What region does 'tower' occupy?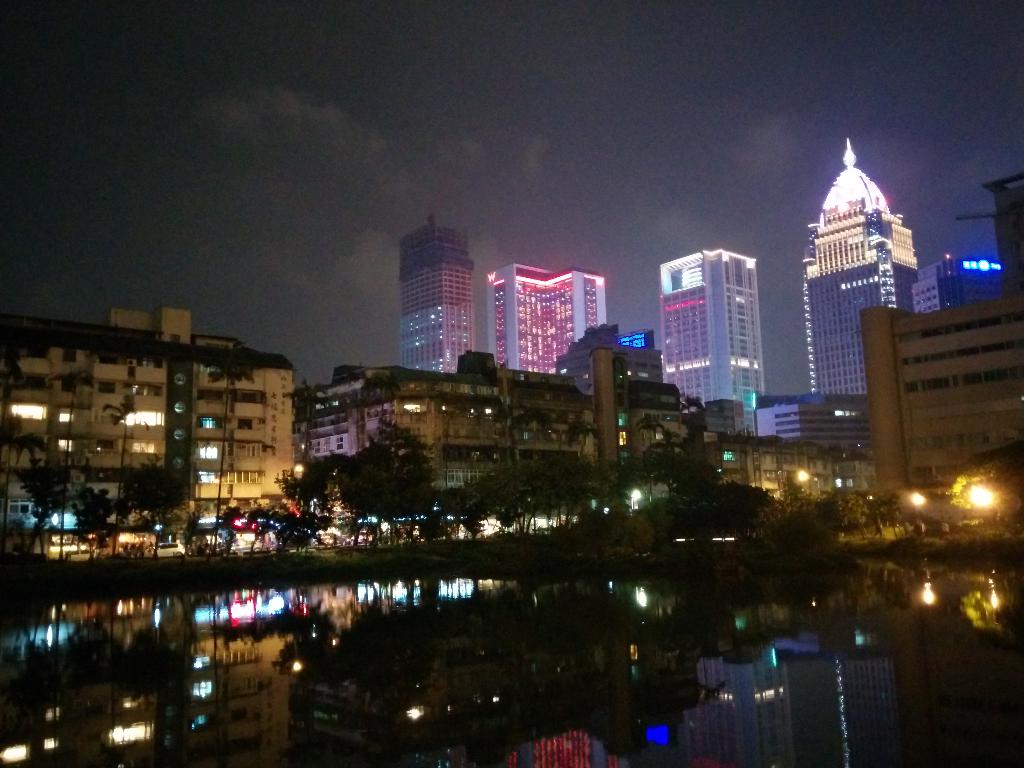
locate(792, 130, 955, 447).
